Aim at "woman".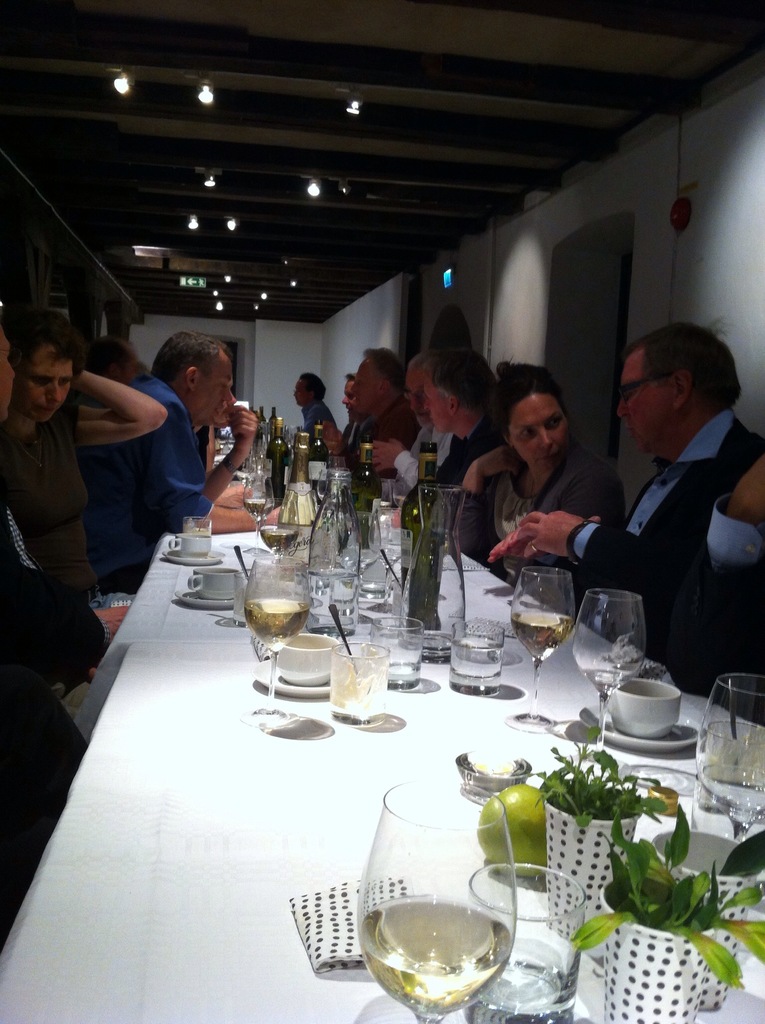
Aimed at [x1=455, y1=358, x2=648, y2=626].
